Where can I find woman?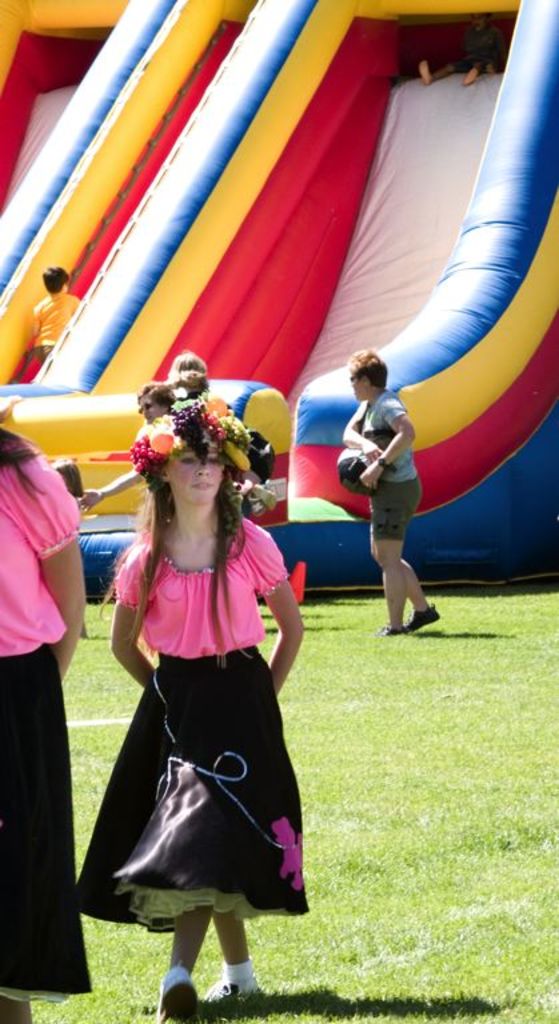
You can find it at crop(71, 483, 315, 972).
